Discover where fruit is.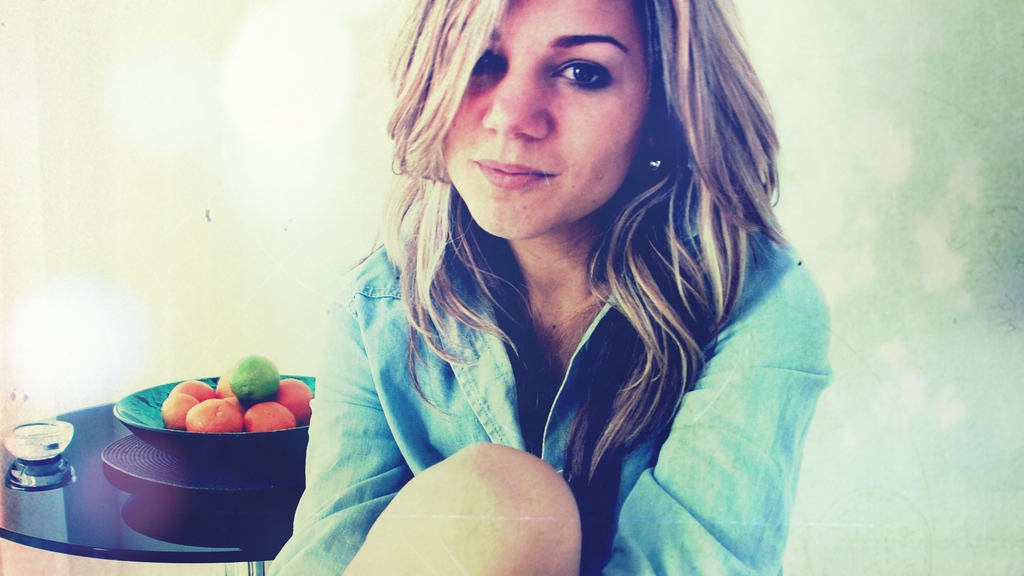
Discovered at 186/397/242/433.
